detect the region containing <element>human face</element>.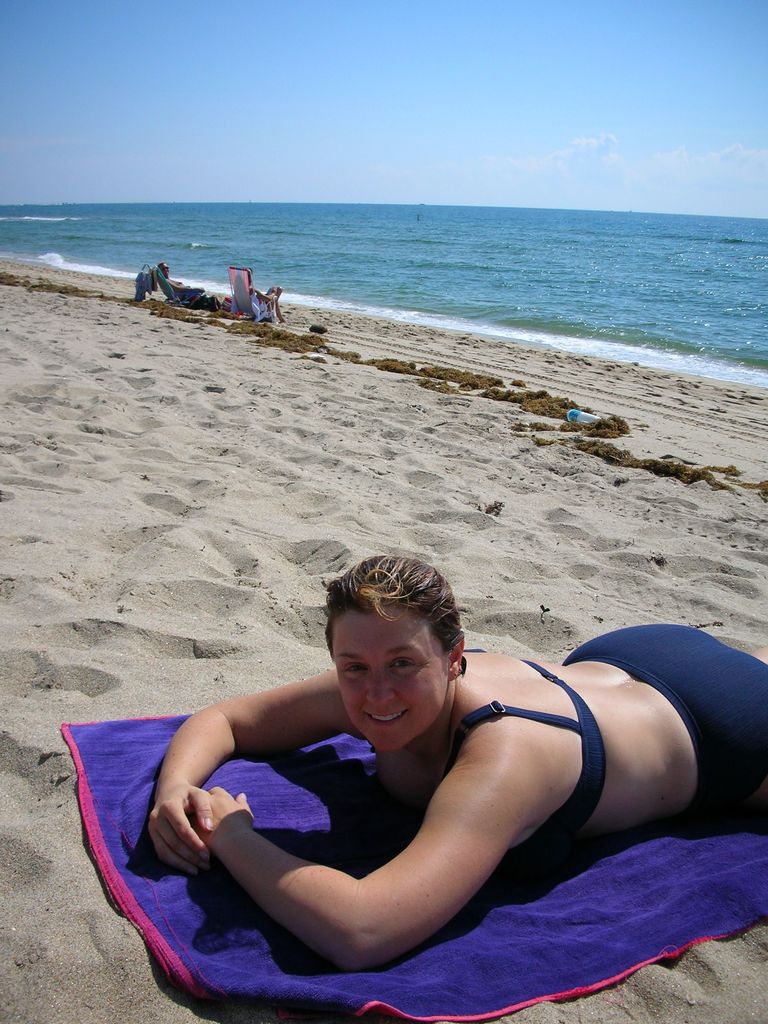
locate(328, 597, 445, 756).
